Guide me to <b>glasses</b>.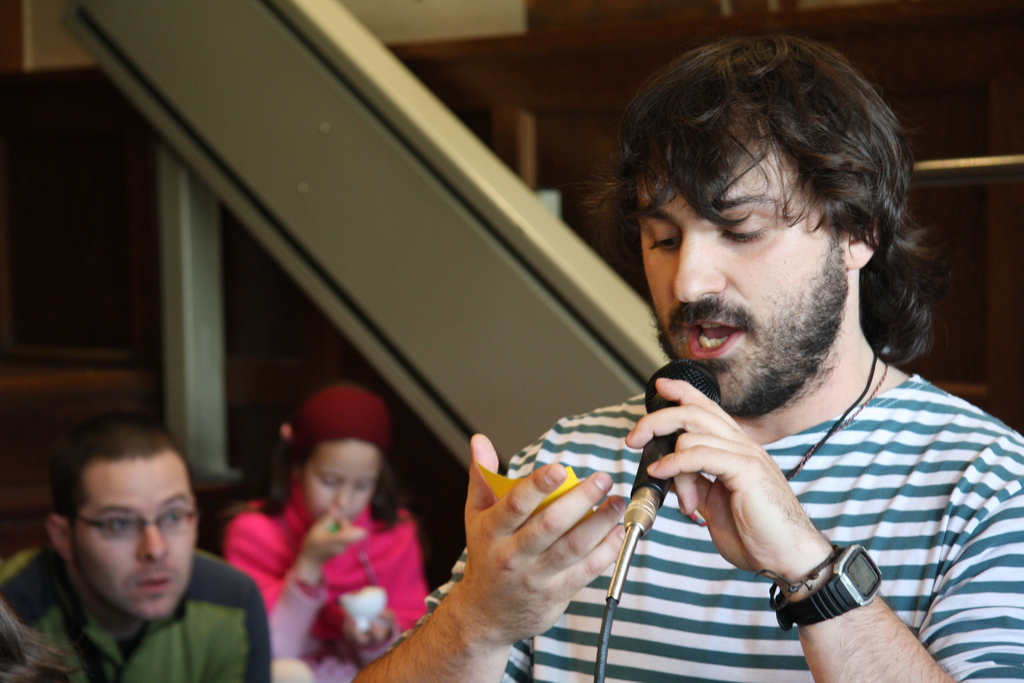
Guidance: 70 510 198 538.
